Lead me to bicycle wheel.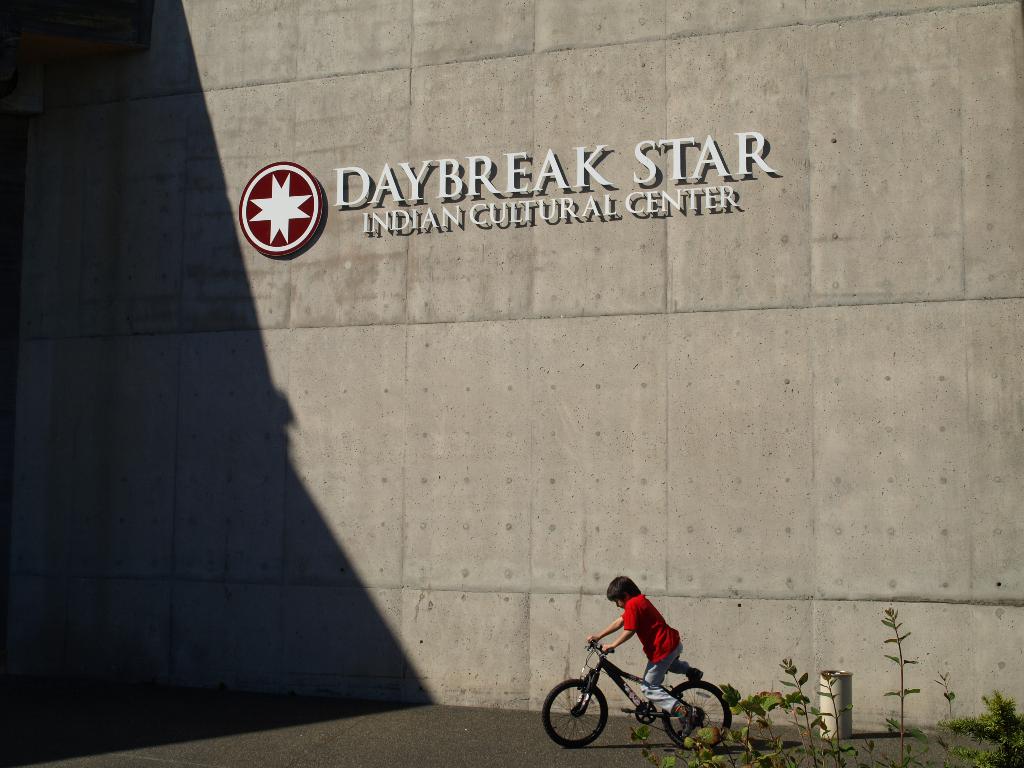
Lead to [left=557, top=668, right=627, bottom=758].
